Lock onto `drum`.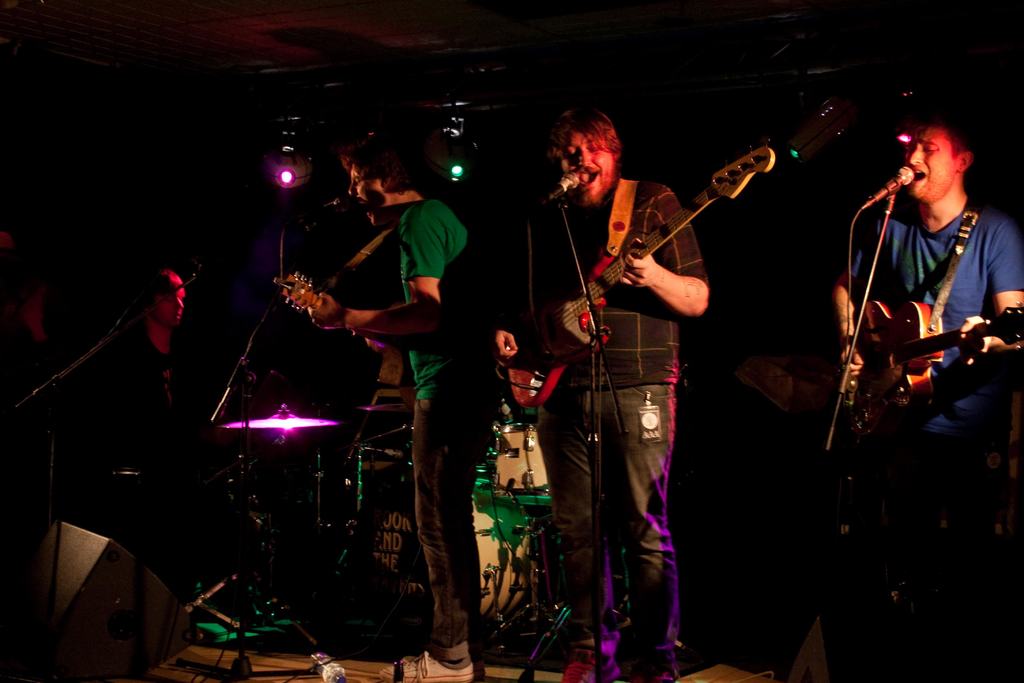
Locked: 495 424 534 493.
